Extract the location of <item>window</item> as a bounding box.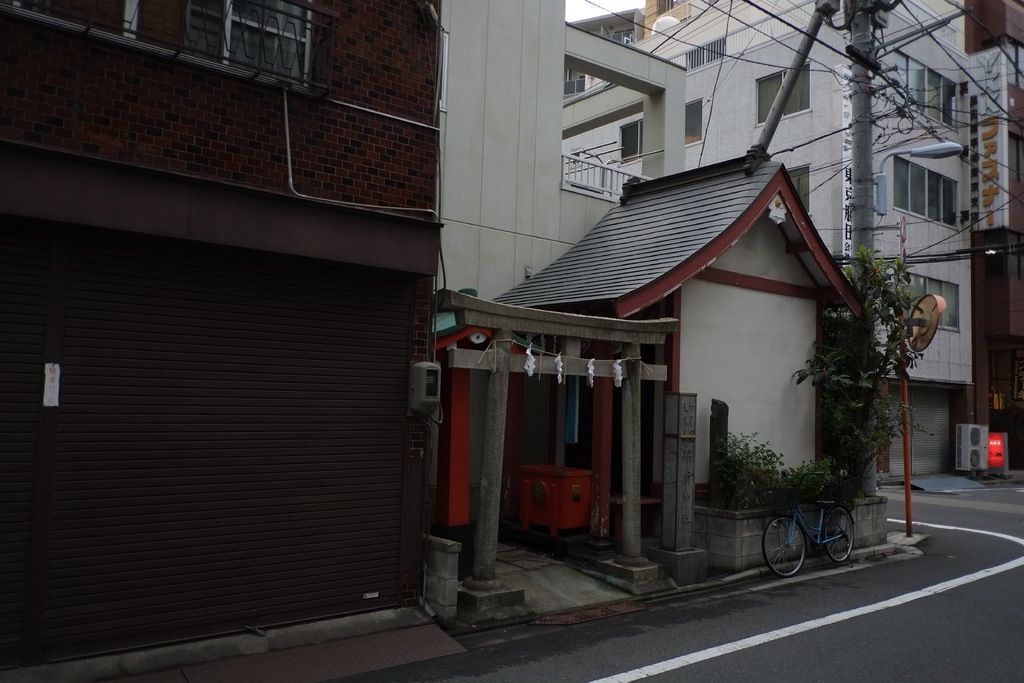
box=[891, 48, 957, 128].
